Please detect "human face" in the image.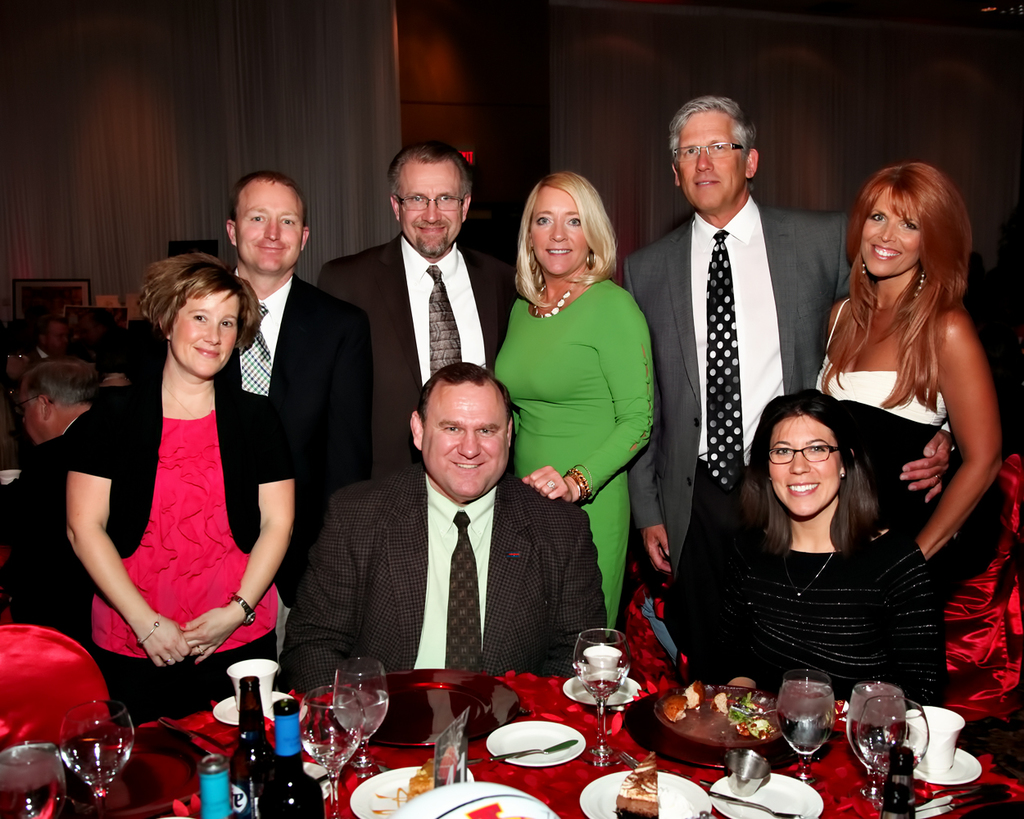
box(420, 381, 504, 500).
